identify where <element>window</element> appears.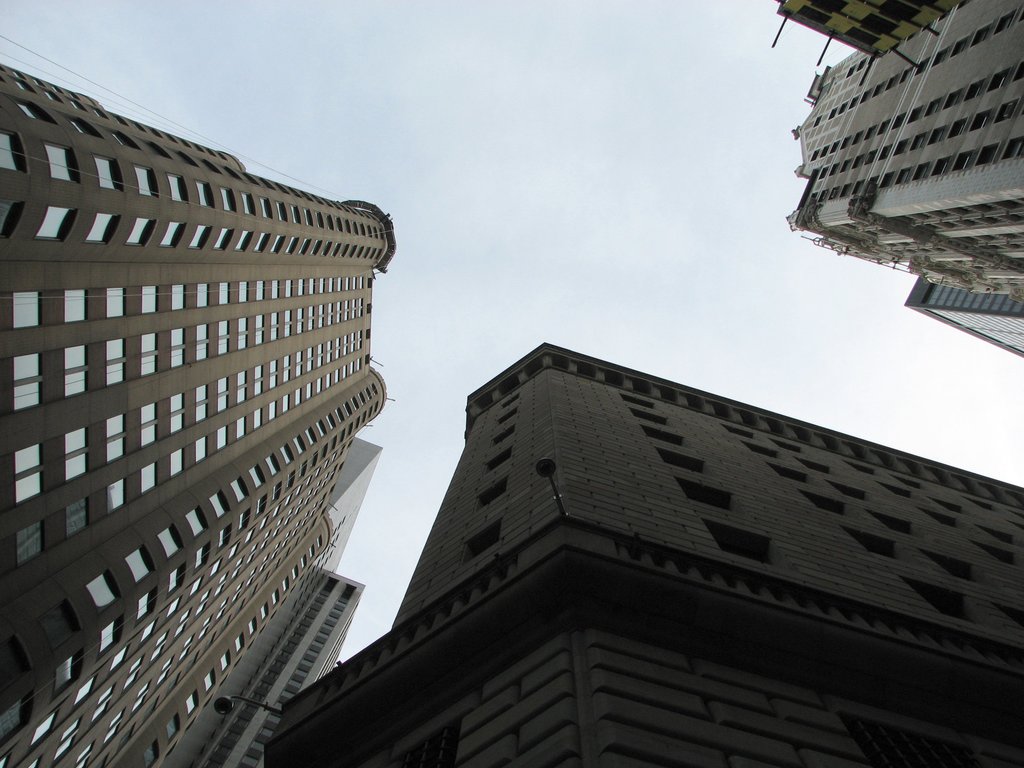
Appears at 253/407/262/431.
